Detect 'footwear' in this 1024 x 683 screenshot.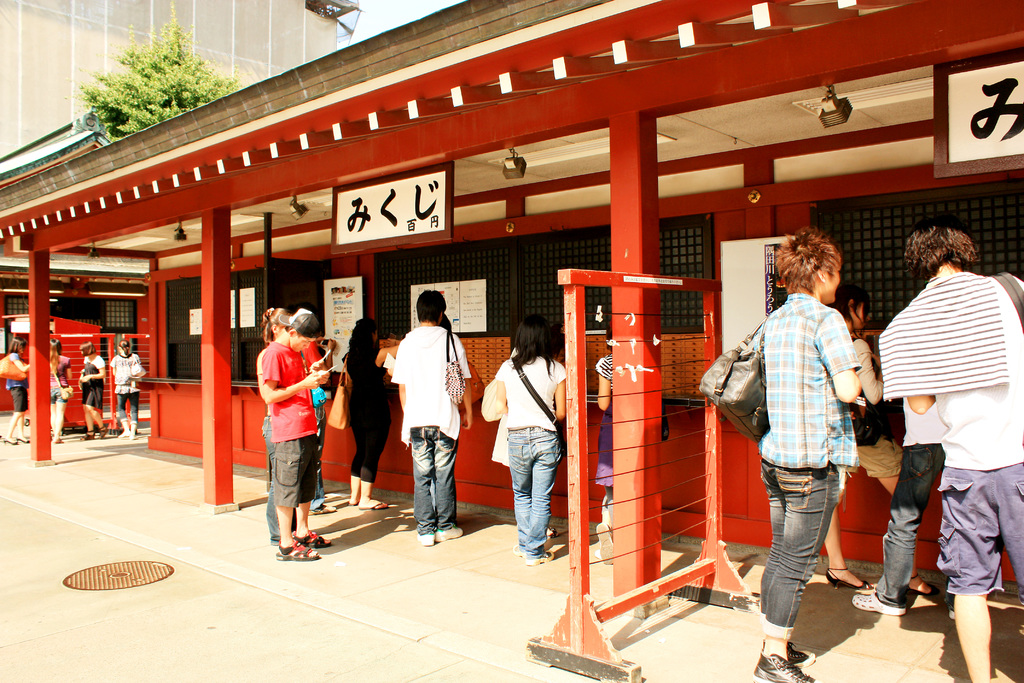
Detection: box=[417, 526, 432, 546].
